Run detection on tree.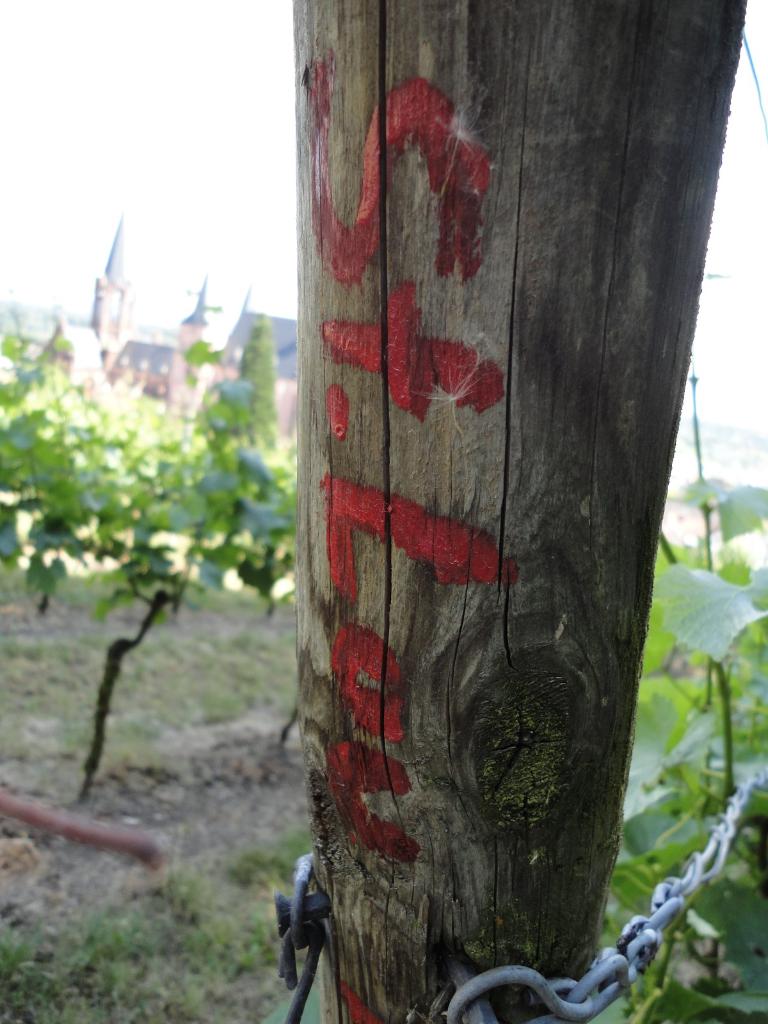
Result: 0,323,300,840.
